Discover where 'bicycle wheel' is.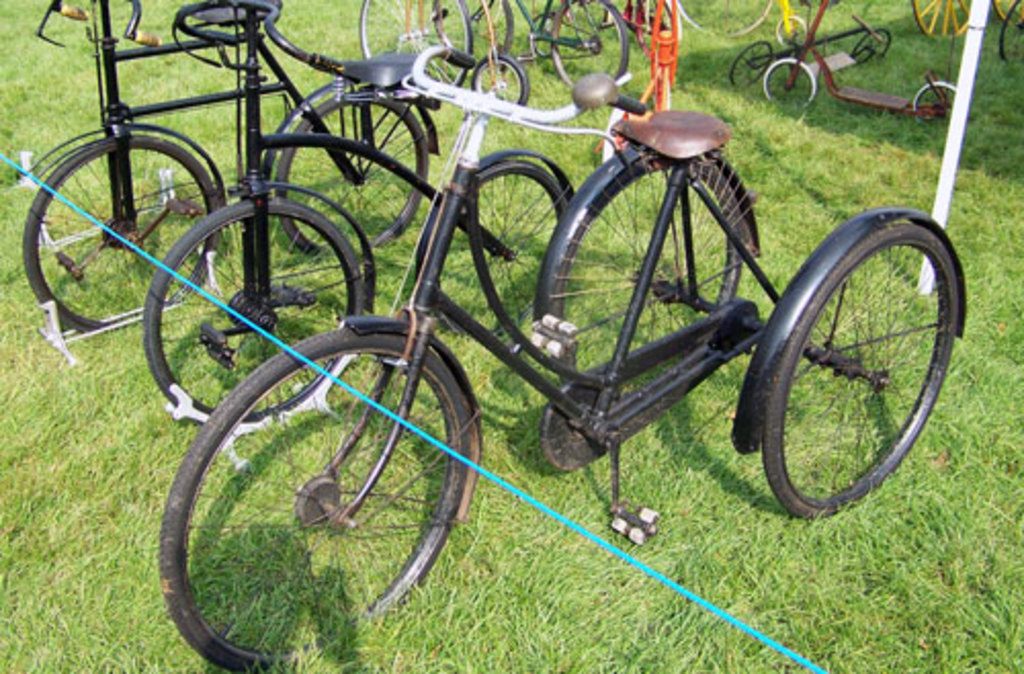
Discovered at <bbox>150, 330, 471, 672</bbox>.
